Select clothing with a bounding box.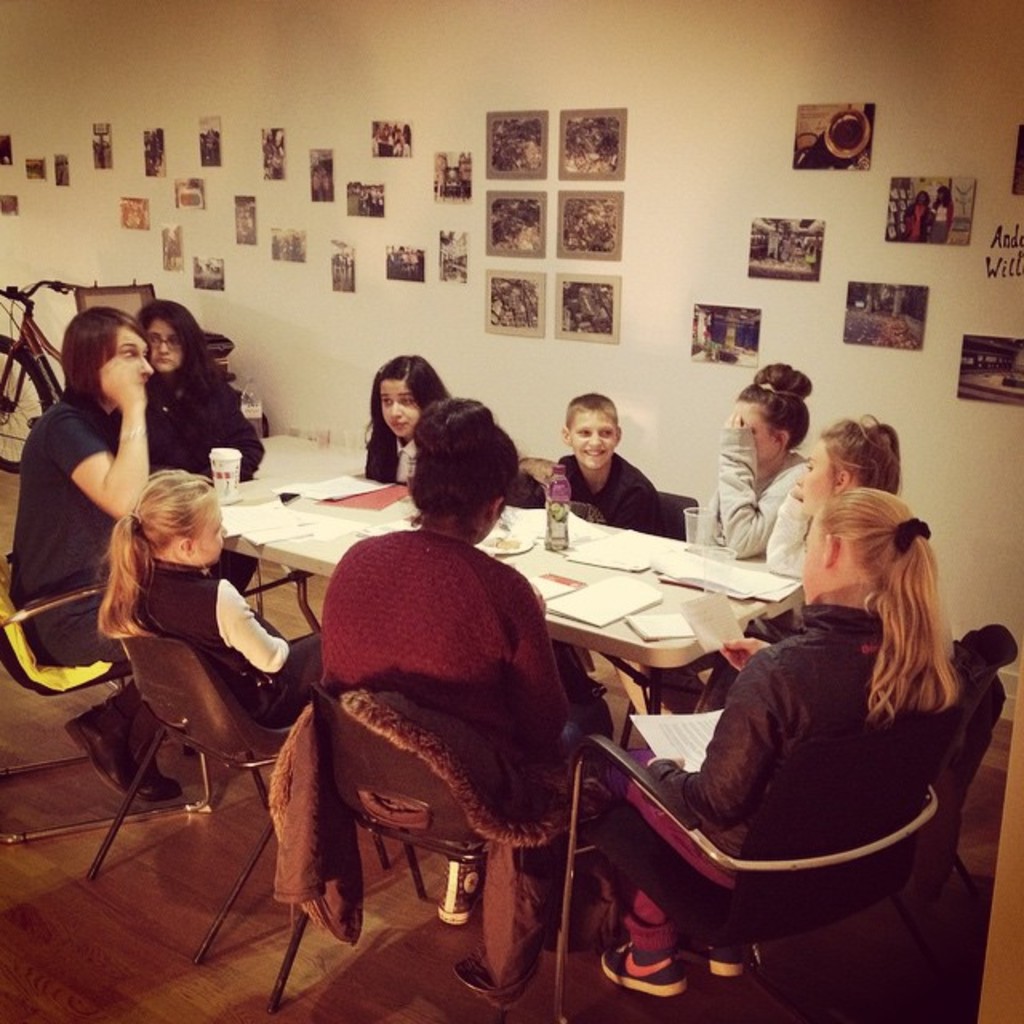
{"x1": 11, "y1": 387, "x2": 126, "y2": 670}.
